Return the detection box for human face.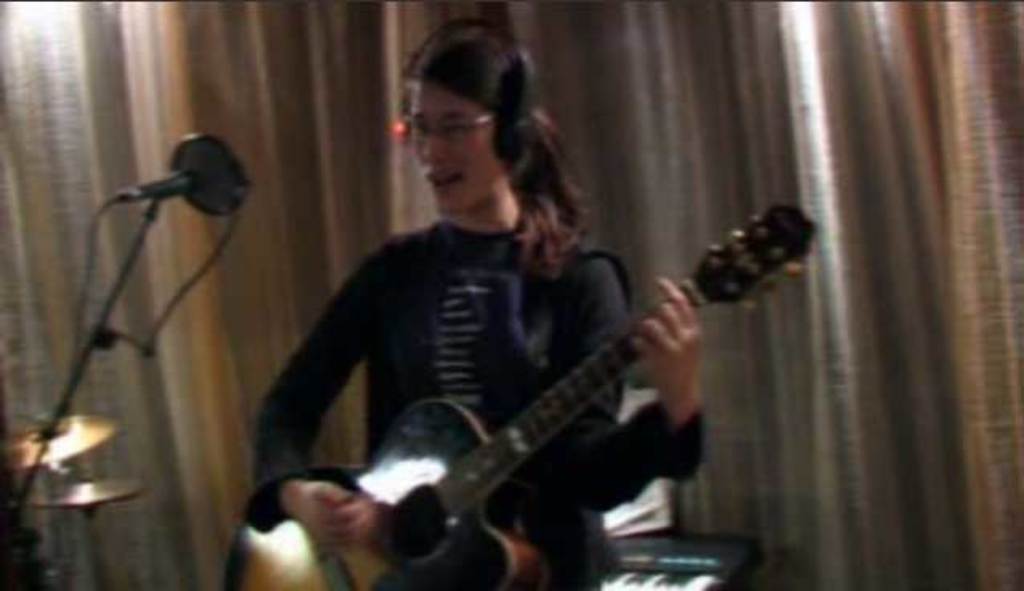
x1=406, y1=75, x2=506, y2=209.
